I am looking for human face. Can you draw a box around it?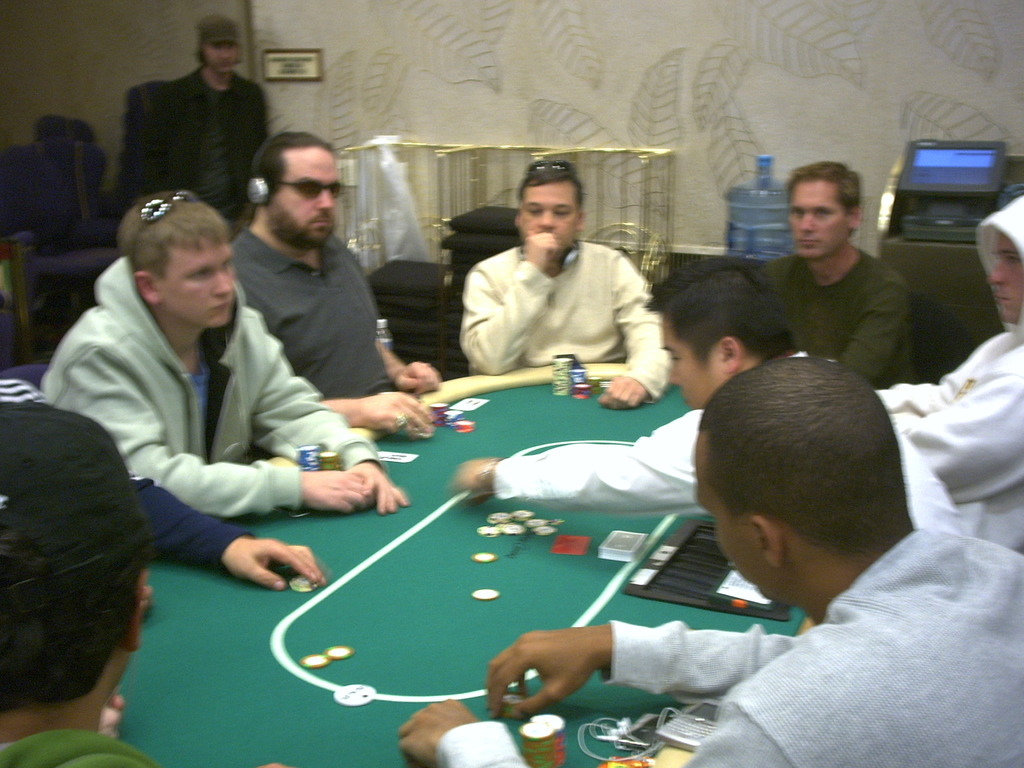
Sure, the bounding box is [785,181,844,259].
